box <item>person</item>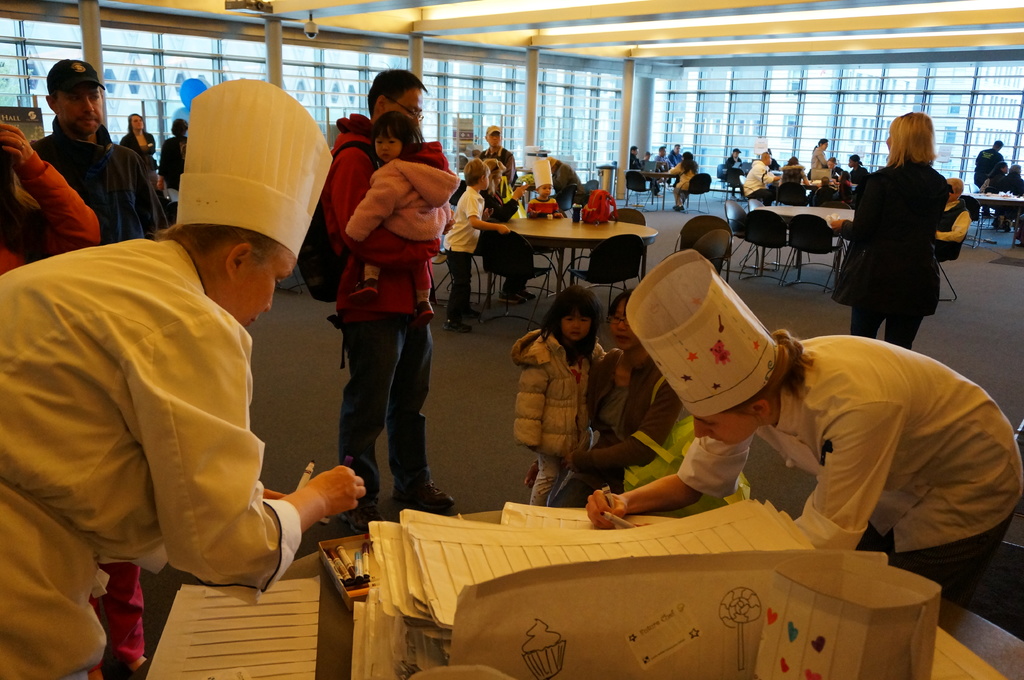
x1=659 y1=151 x2=696 y2=209
